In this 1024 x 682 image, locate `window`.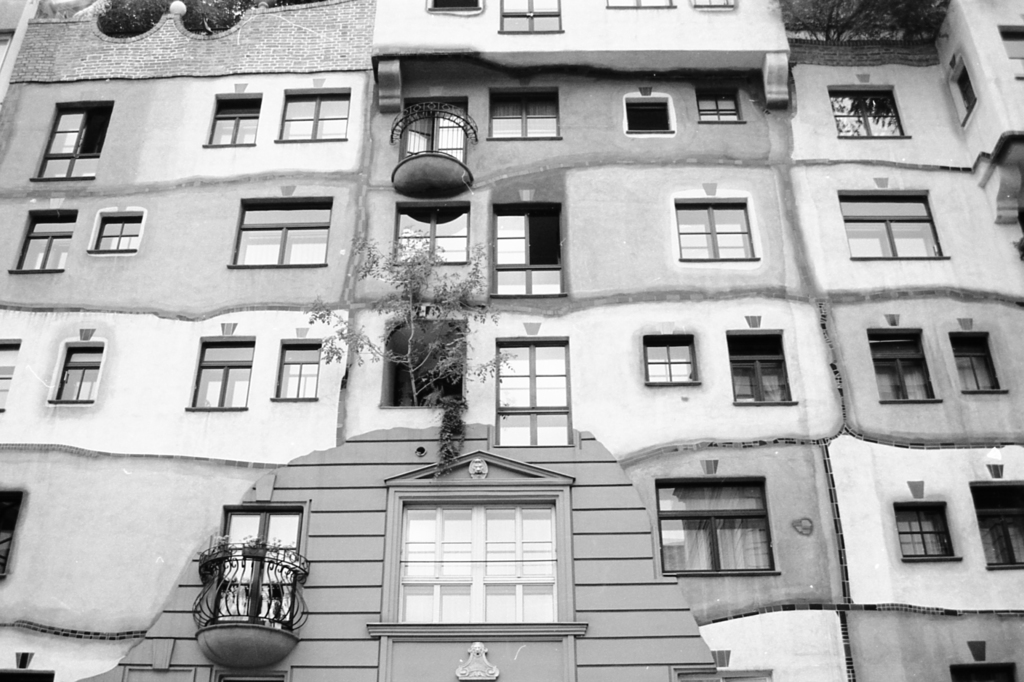
Bounding box: Rect(276, 76, 351, 139).
